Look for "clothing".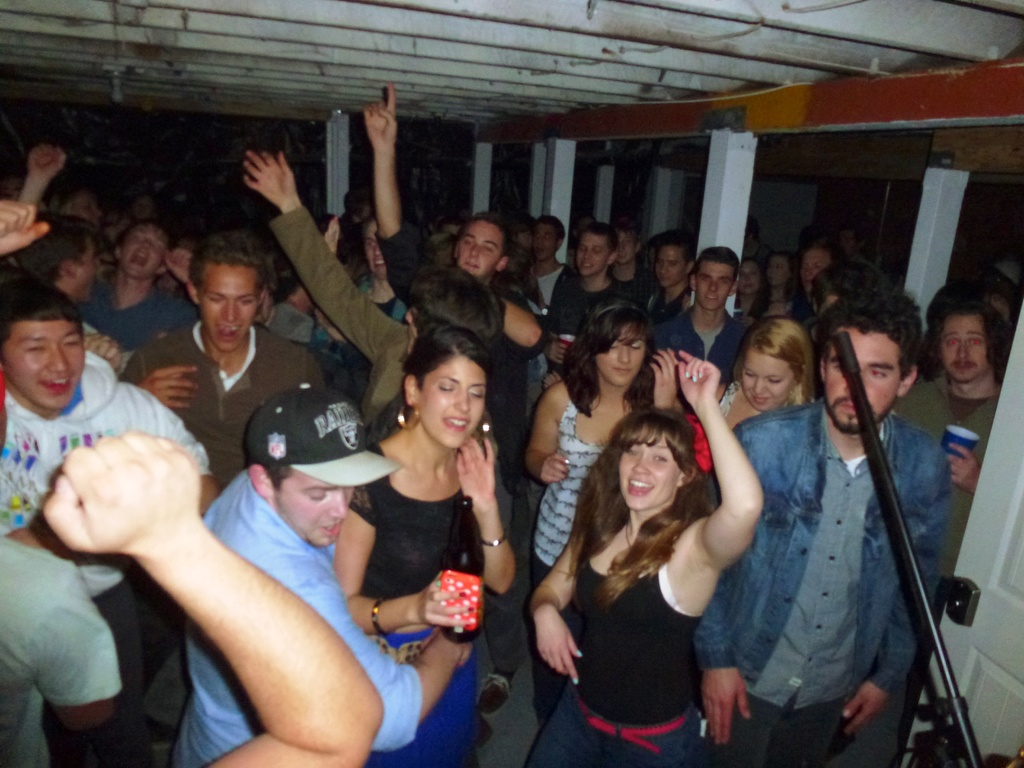
Found: <region>516, 262, 554, 315</region>.
